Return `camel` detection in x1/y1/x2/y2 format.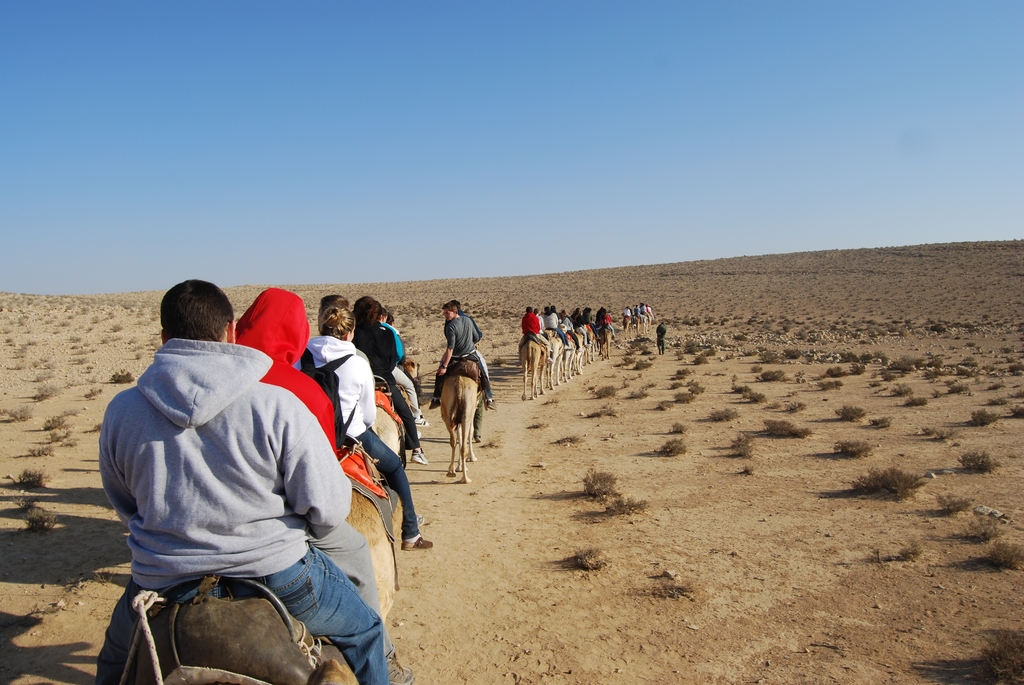
541/333/559/389.
